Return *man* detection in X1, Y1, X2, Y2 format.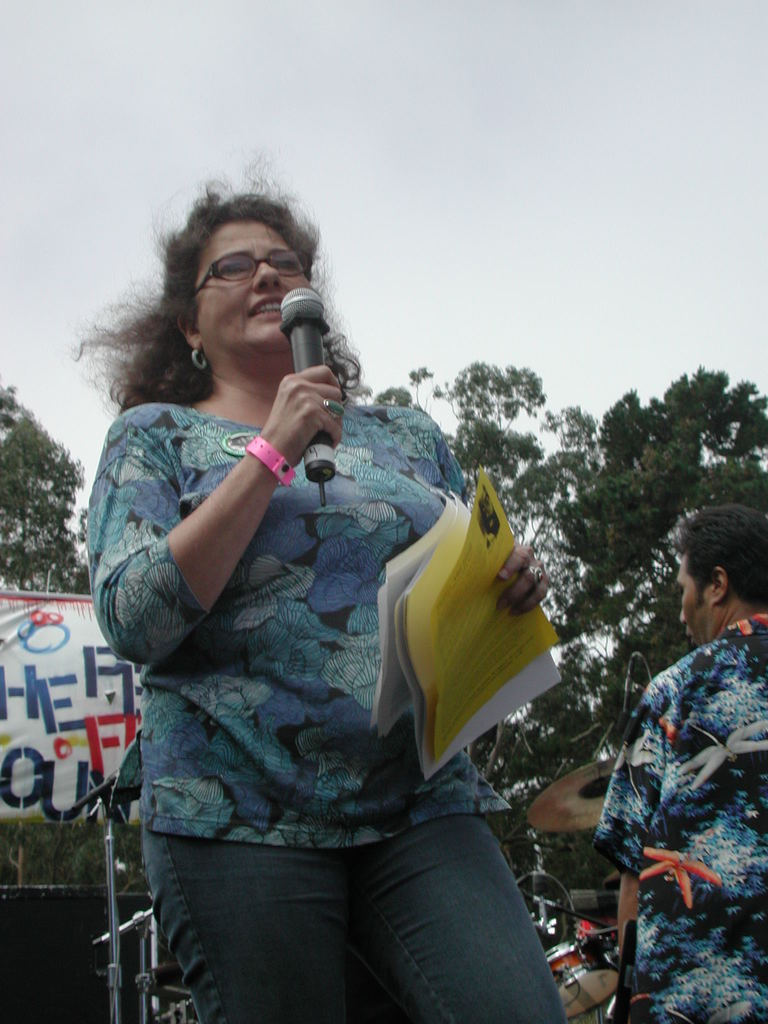
583, 529, 762, 964.
